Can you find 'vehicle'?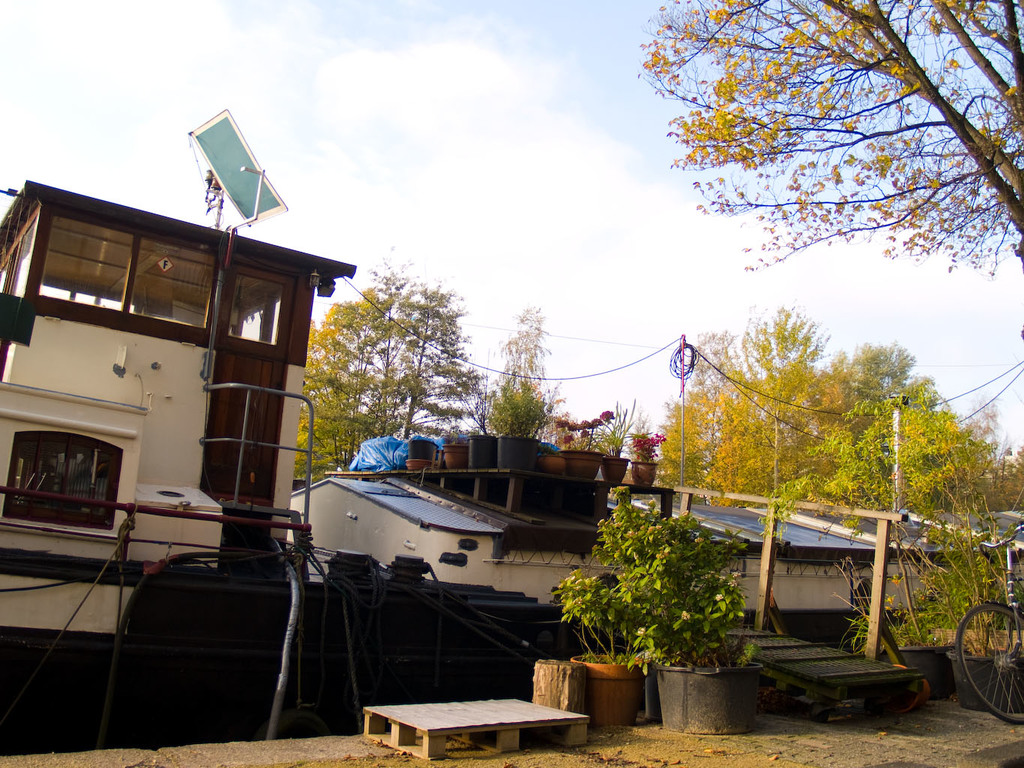
Yes, bounding box: <bbox>954, 523, 1023, 725</bbox>.
